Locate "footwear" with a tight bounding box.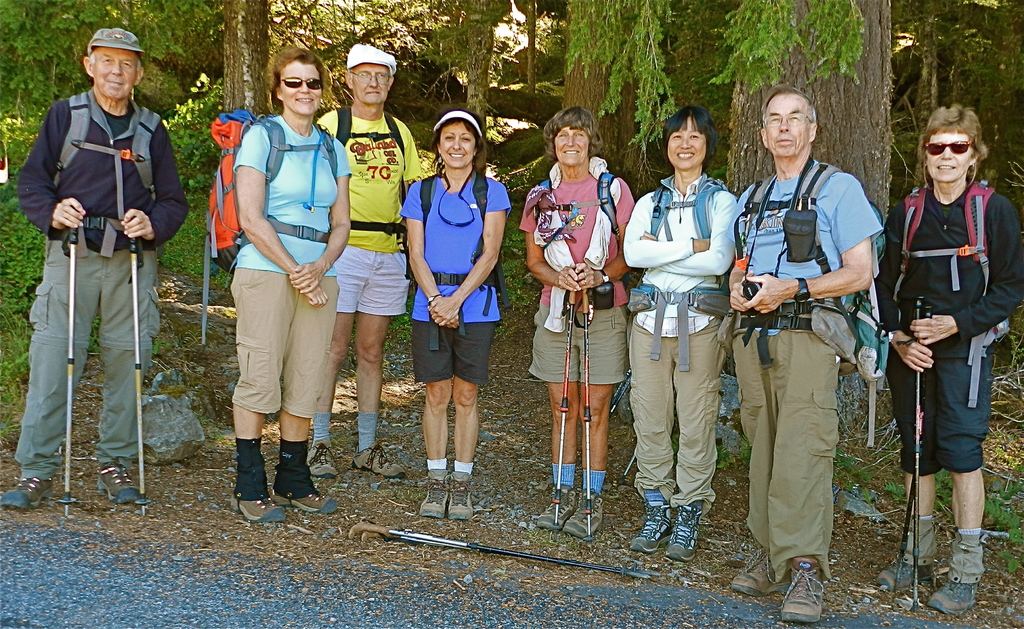
447 478 472 521.
